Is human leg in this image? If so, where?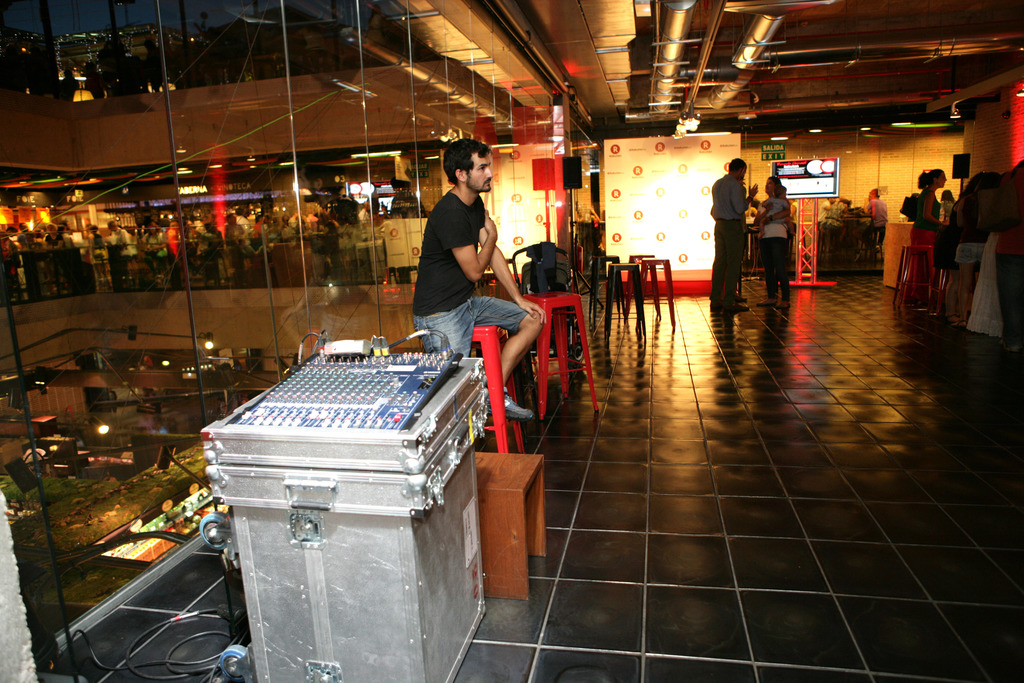
Yes, at l=474, t=295, r=544, b=419.
